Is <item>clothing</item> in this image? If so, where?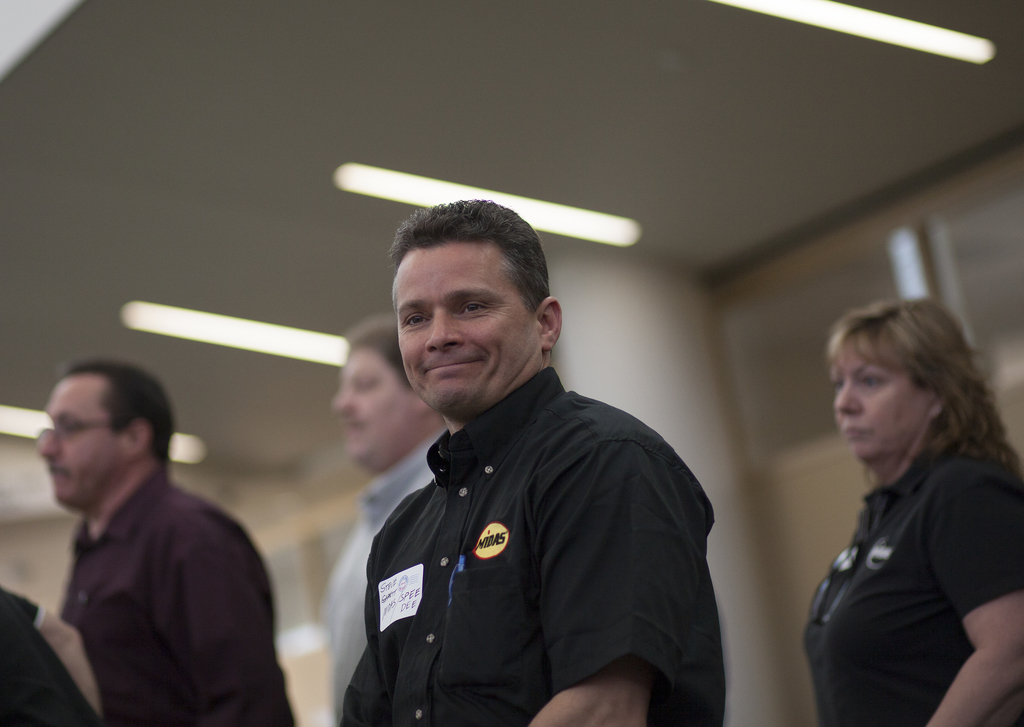
Yes, at 334,328,726,724.
